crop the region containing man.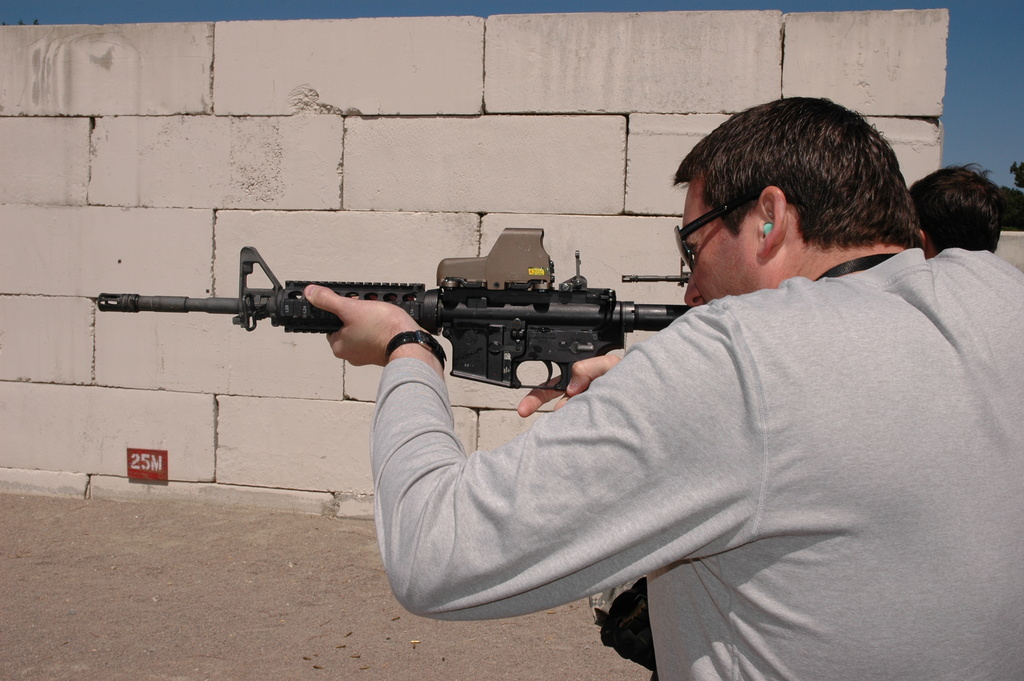
Crop region: x1=908, y1=161, x2=1005, y2=258.
